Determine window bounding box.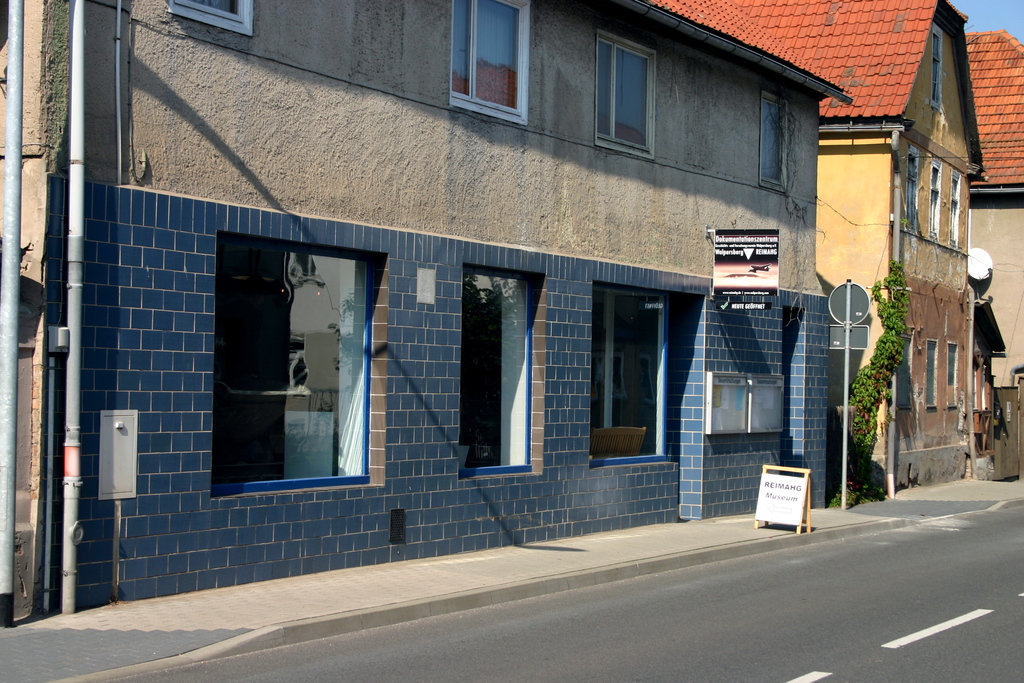
Determined: 214,227,385,506.
